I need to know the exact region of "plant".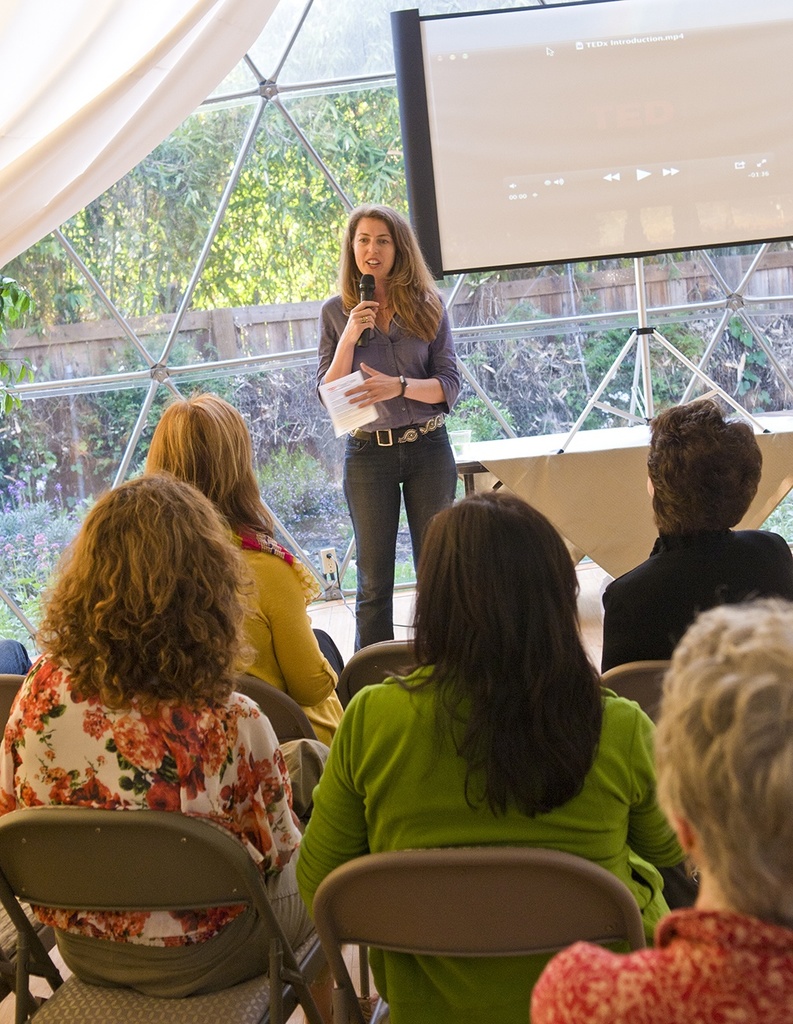
Region: (248,418,329,516).
